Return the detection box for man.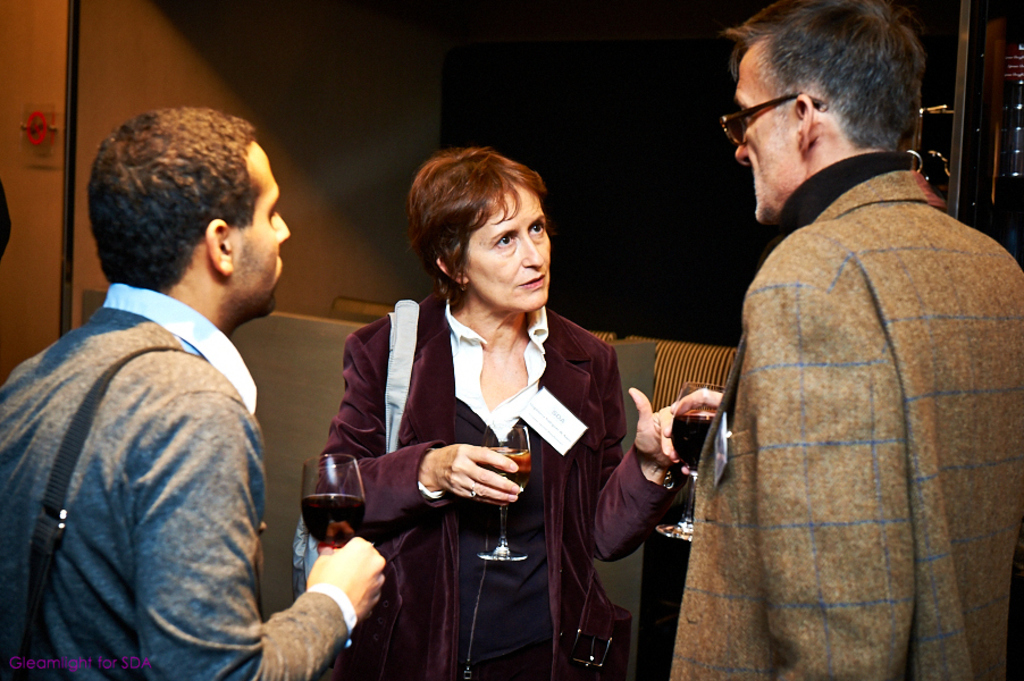
0,106,388,680.
